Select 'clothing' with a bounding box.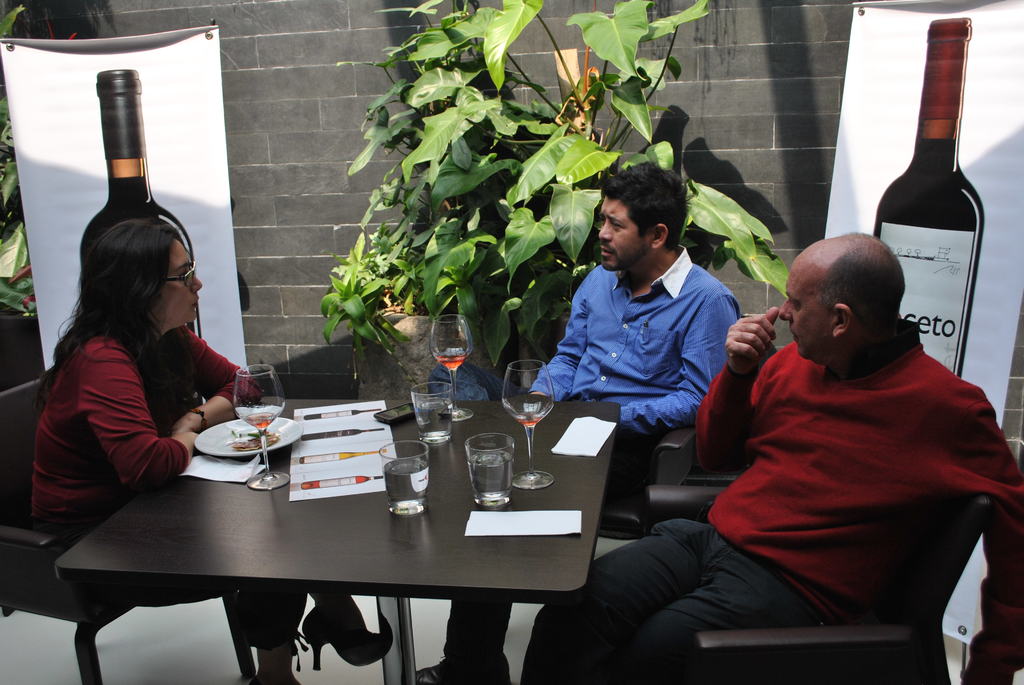
pyautogui.locateOnScreen(509, 320, 1023, 684).
